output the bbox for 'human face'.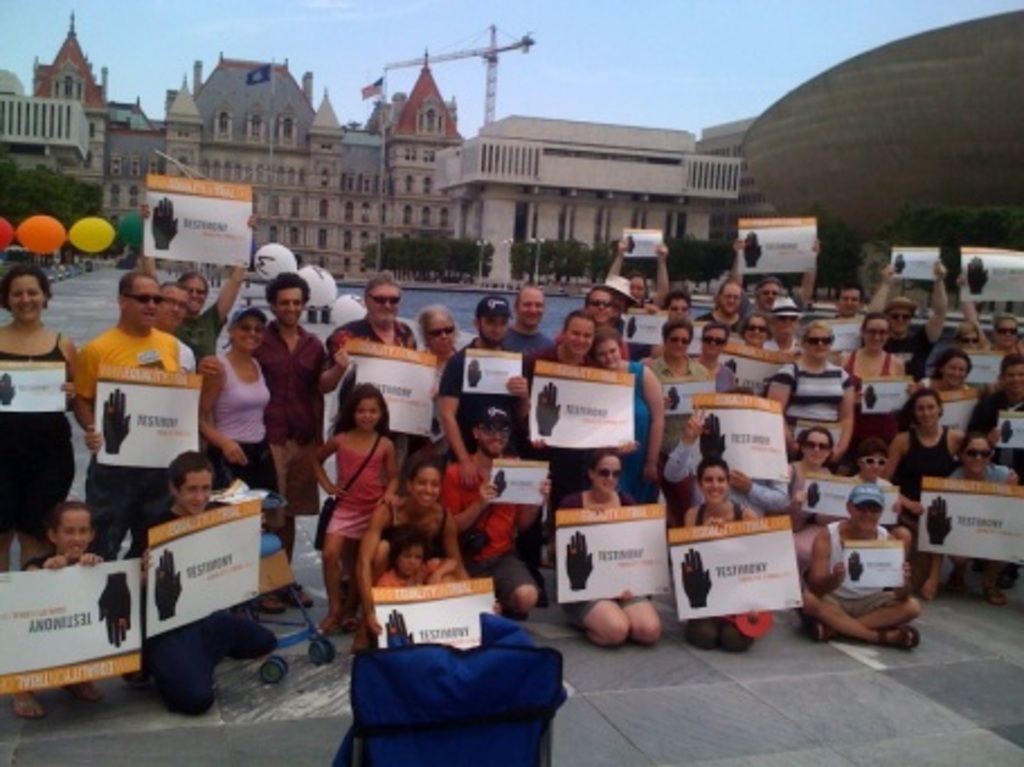
detection(182, 274, 207, 315).
